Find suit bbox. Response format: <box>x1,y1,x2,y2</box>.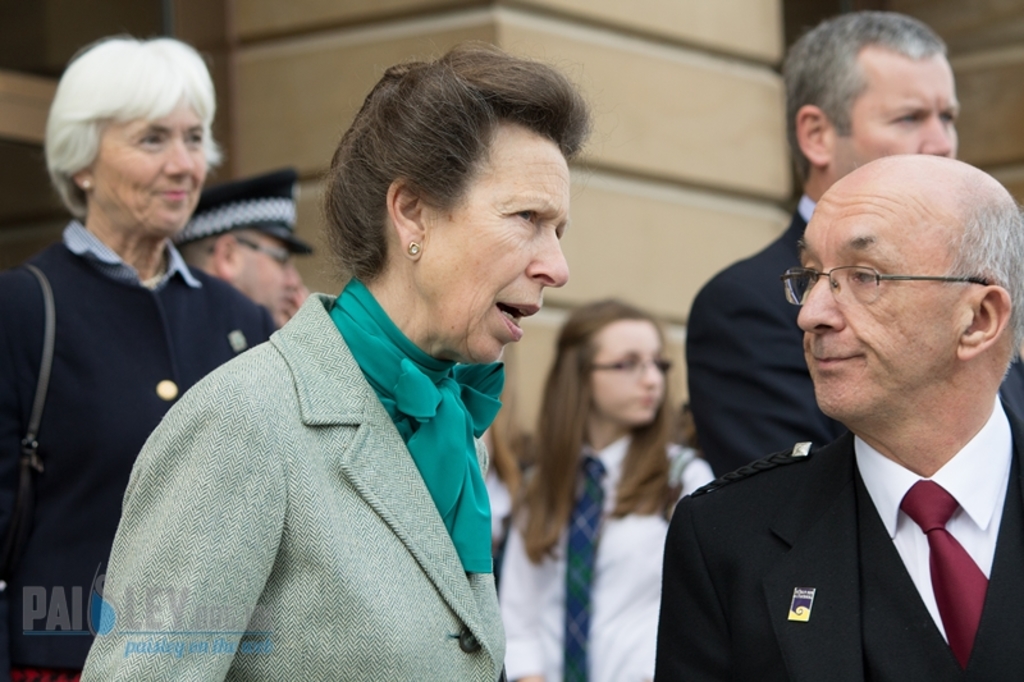
<box>659,325,1023,681</box>.
